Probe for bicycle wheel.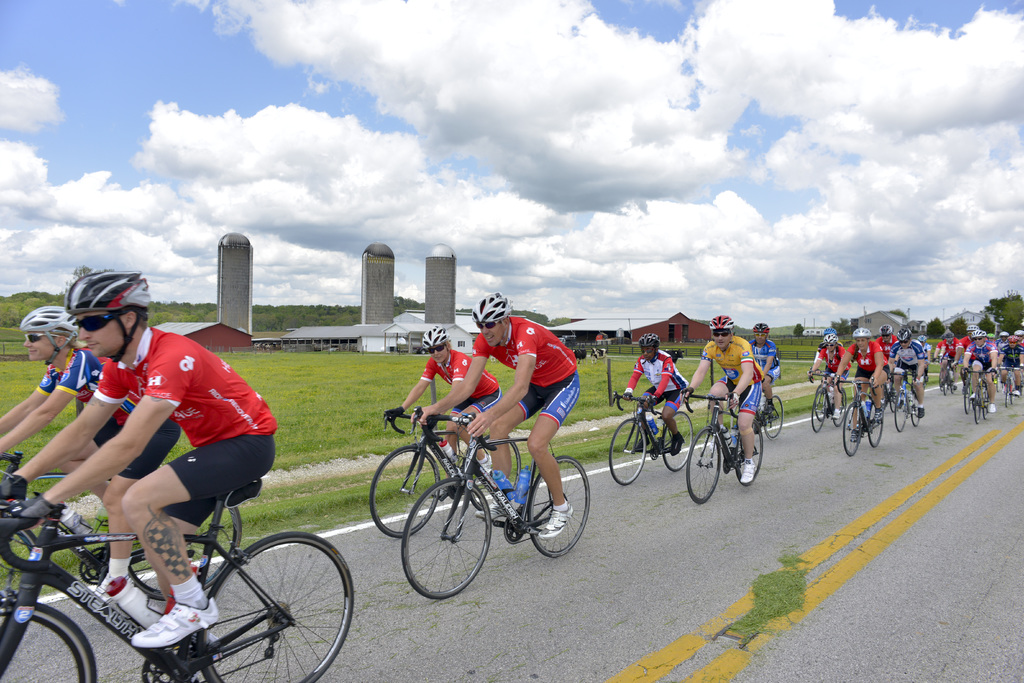
Probe result: crop(4, 602, 99, 682).
